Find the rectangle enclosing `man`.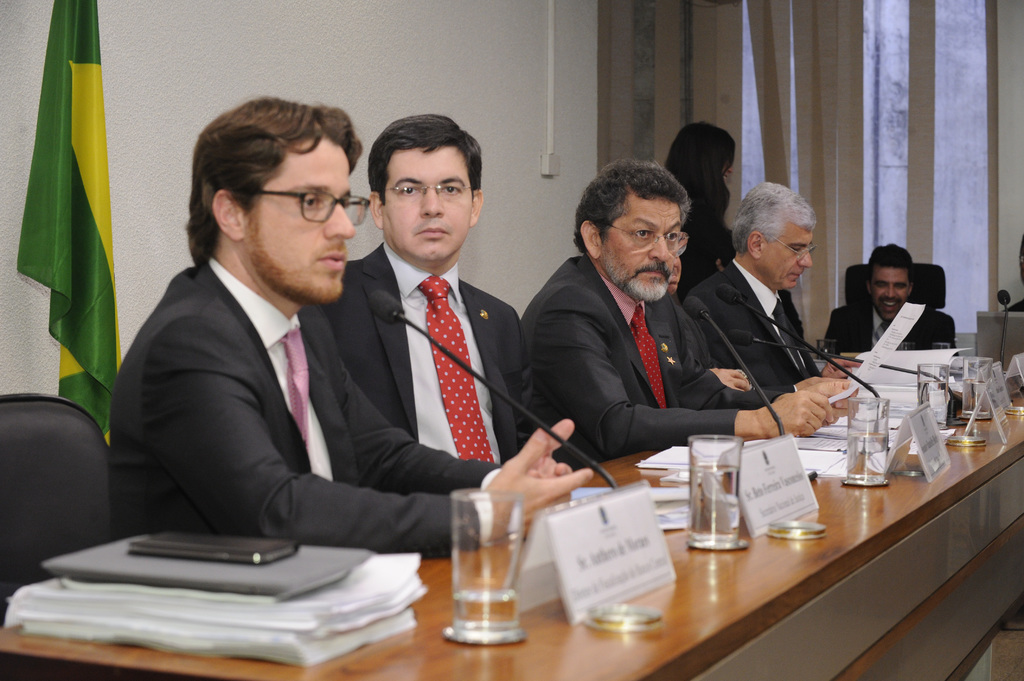
102 96 595 554.
